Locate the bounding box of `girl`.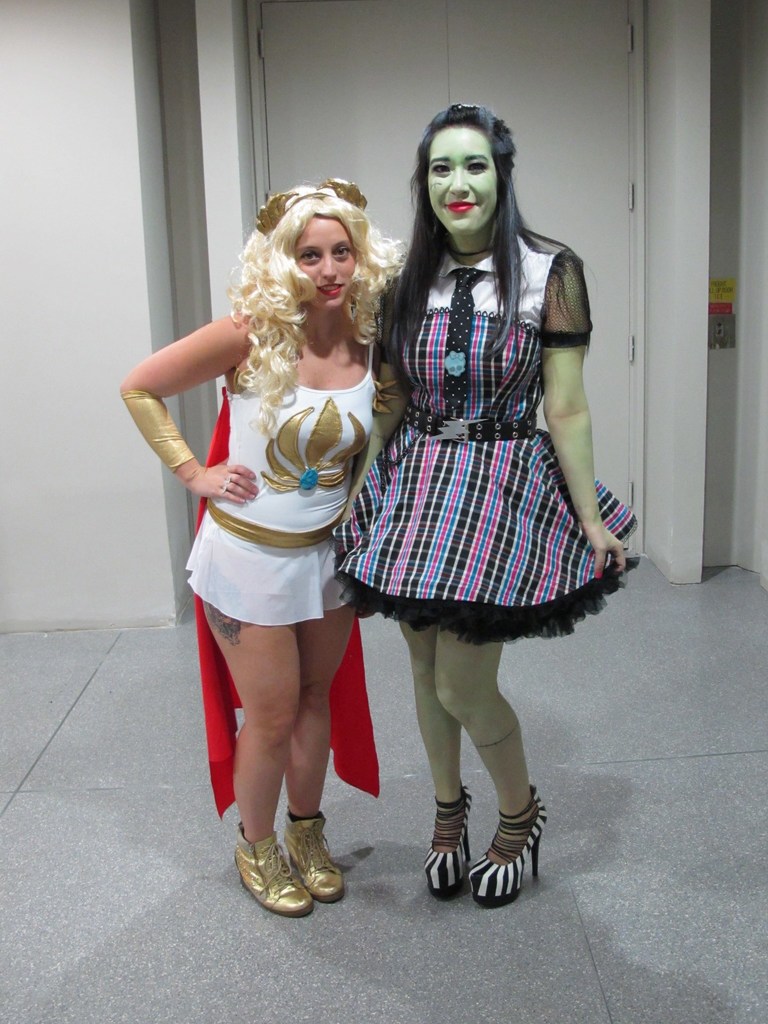
Bounding box: rect(116, 174, 403, 915).
